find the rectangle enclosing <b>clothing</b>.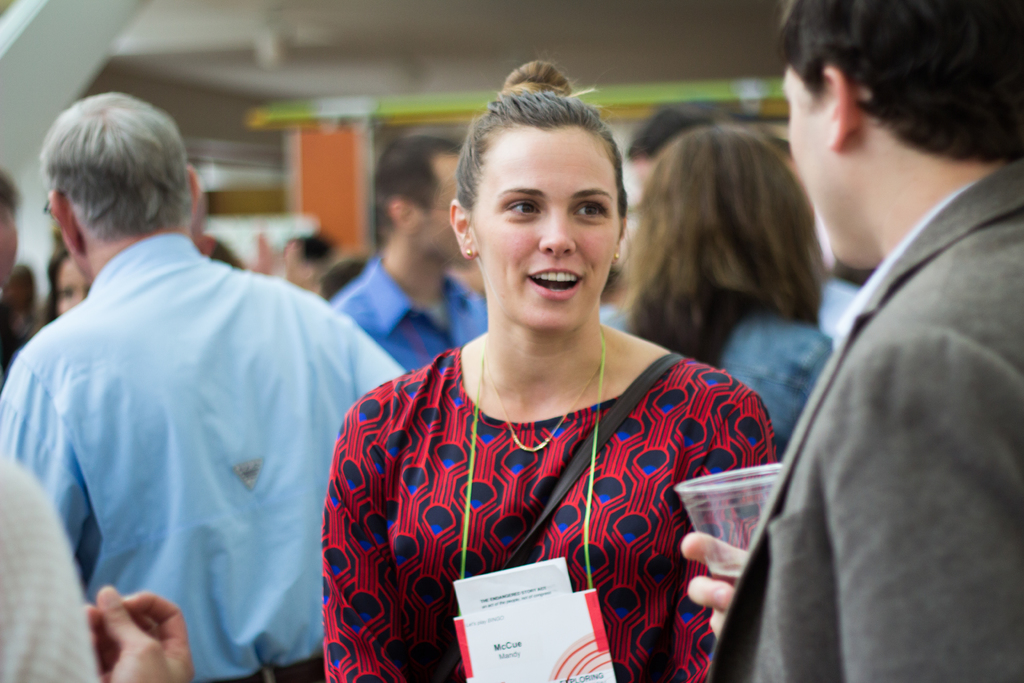
0, 227, 412, 682.
